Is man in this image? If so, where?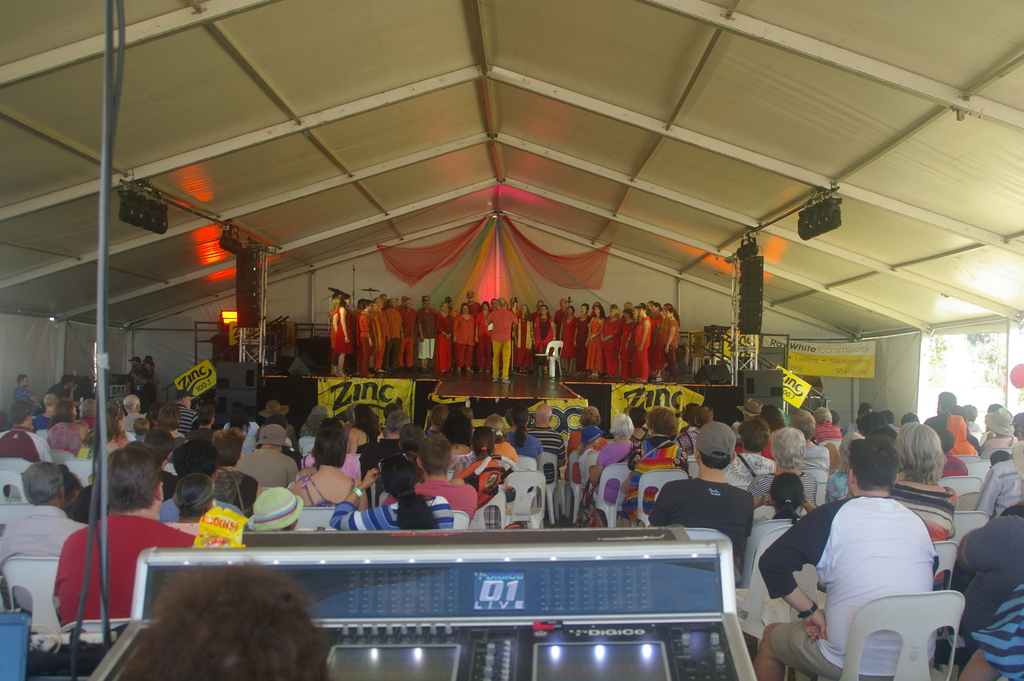
Yes, at 153/437/259/532.
